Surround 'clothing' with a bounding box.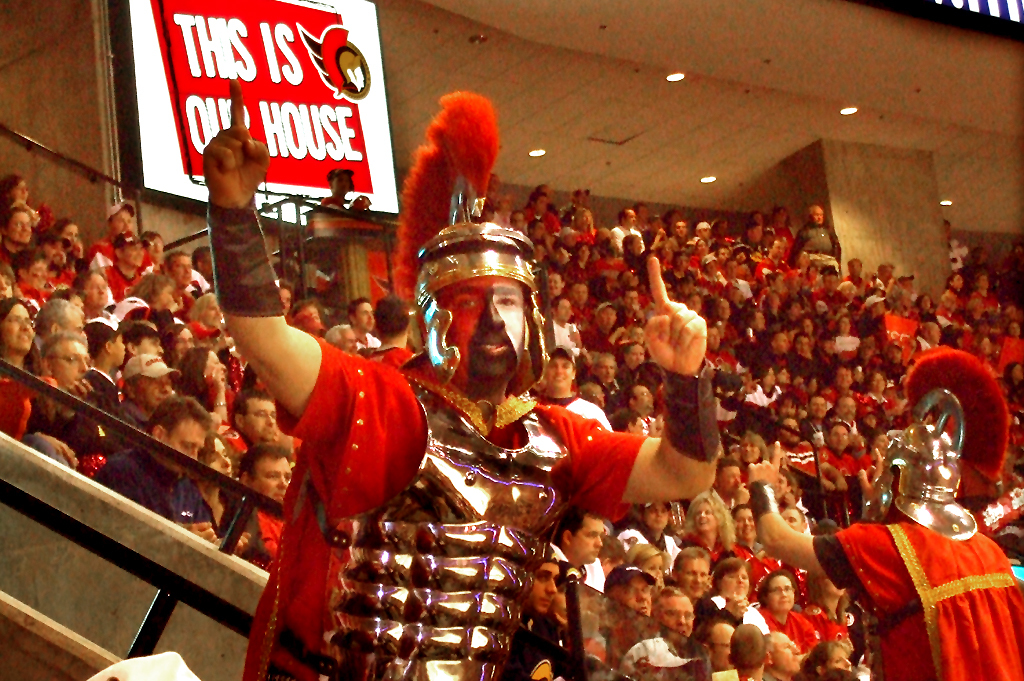
bbox=(229, 347, 645, 680).
